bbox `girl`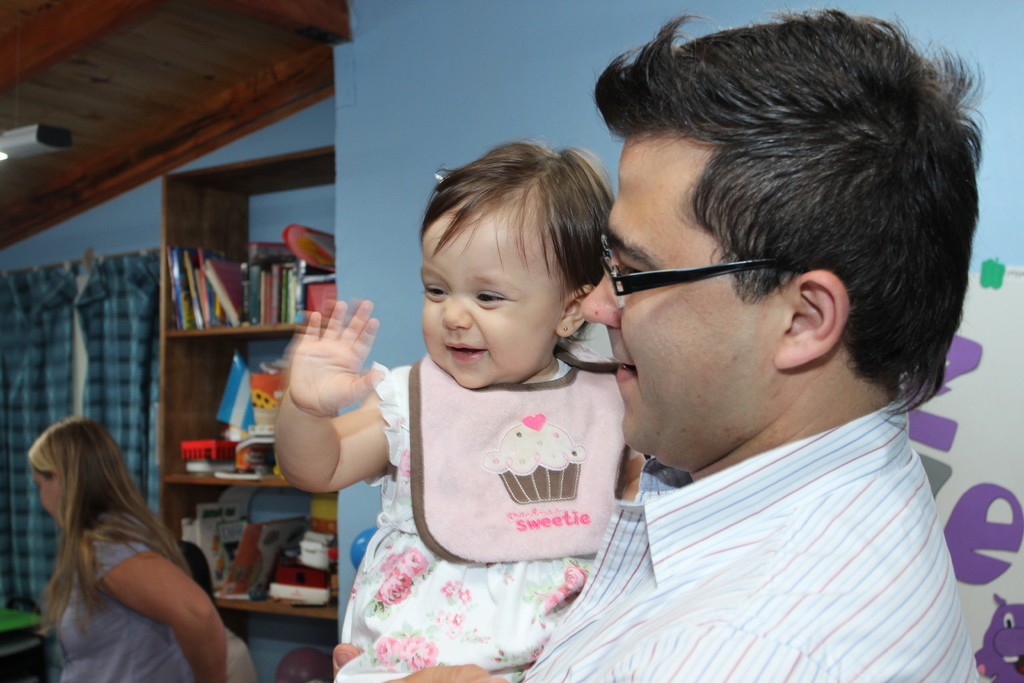
crop(35, 414, 237, 682)
